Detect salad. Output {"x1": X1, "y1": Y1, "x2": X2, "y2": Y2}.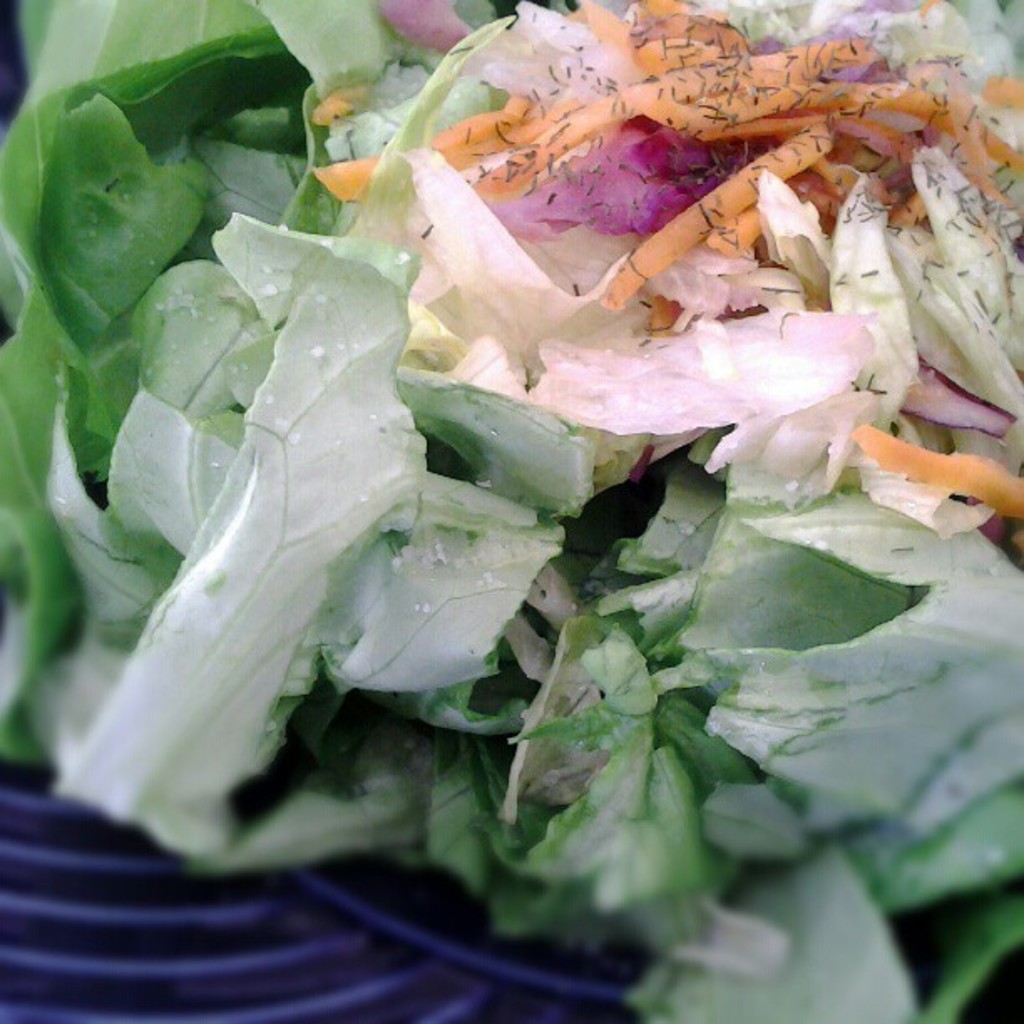
{"x1": 0, "y1": 0, "x2": 1022, "y2": 1022}.
